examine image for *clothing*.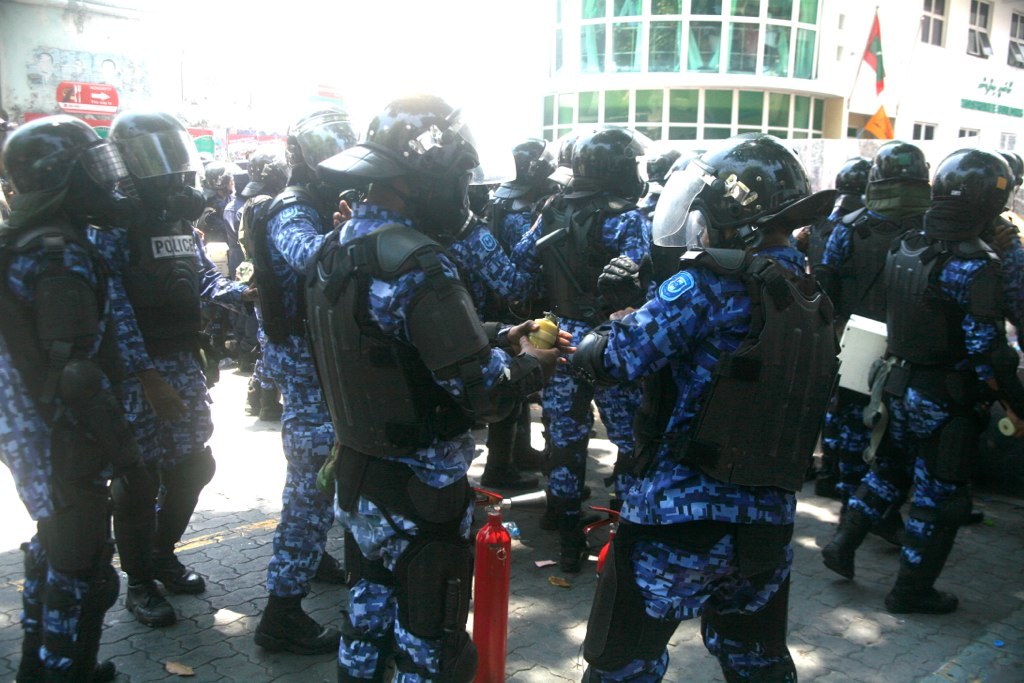
Examination result: 571 190 865 620.
